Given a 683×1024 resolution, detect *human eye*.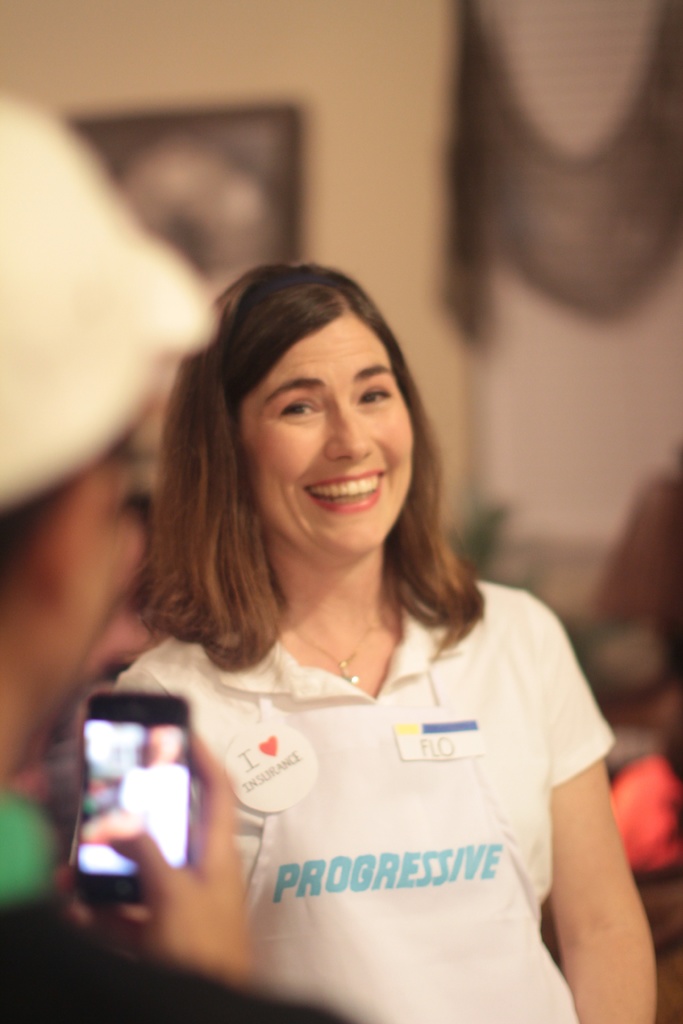
(left=353, top=380, right=391, bottom=415).
